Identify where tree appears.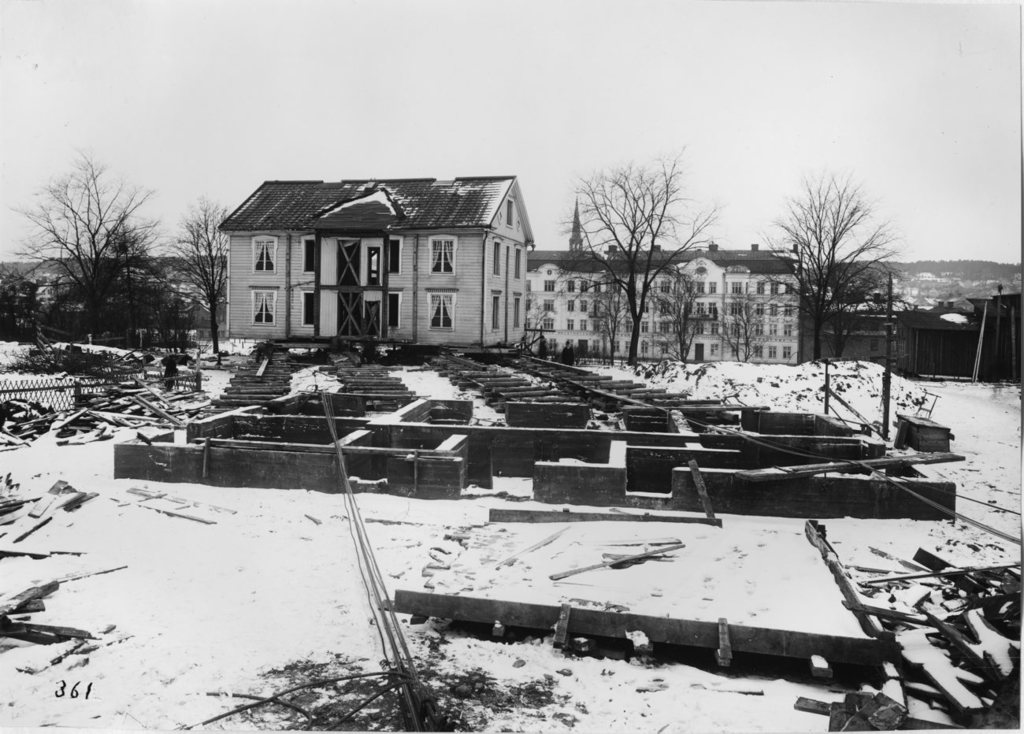
Appears at (x1=107, y1=224, x2=213, y2=363).
